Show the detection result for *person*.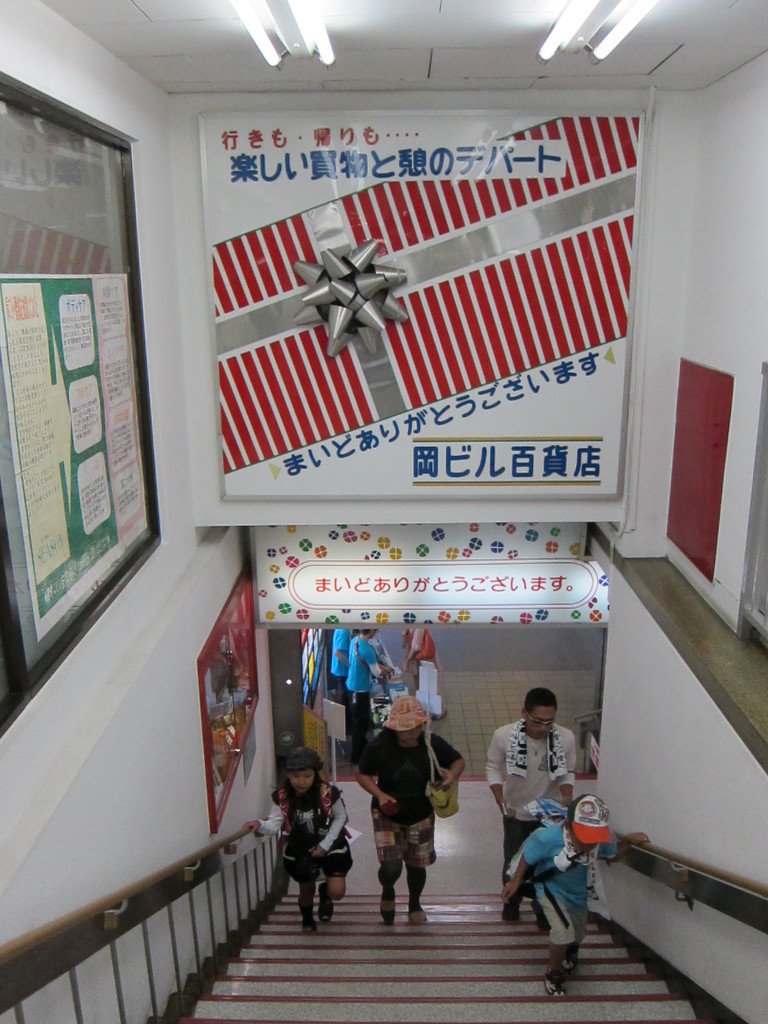
[486,687,577,937].
